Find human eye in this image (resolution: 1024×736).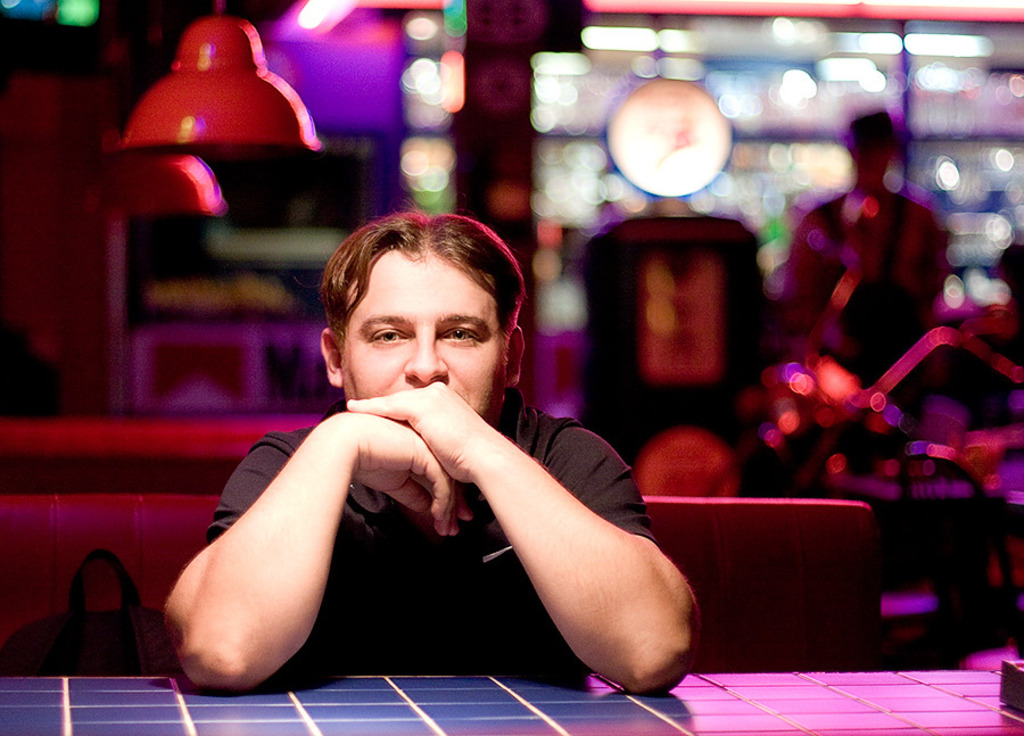
pyautogui.locateOnScreen(370, 326, 411, 346).
